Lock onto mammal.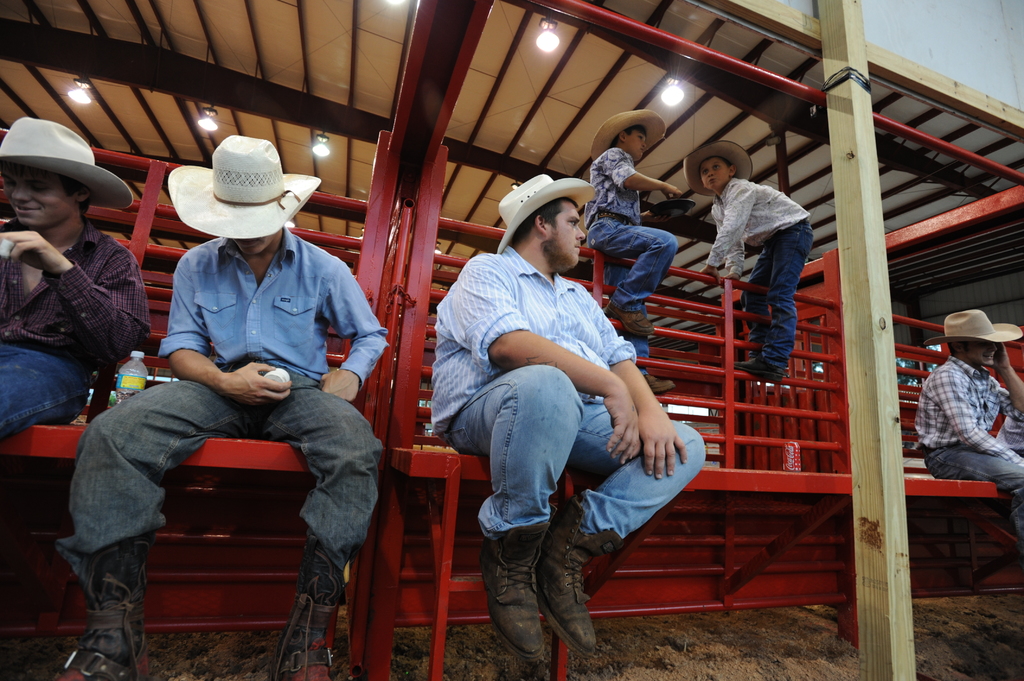
Locked: left=912, top=307, right=1023, bottom=540.
